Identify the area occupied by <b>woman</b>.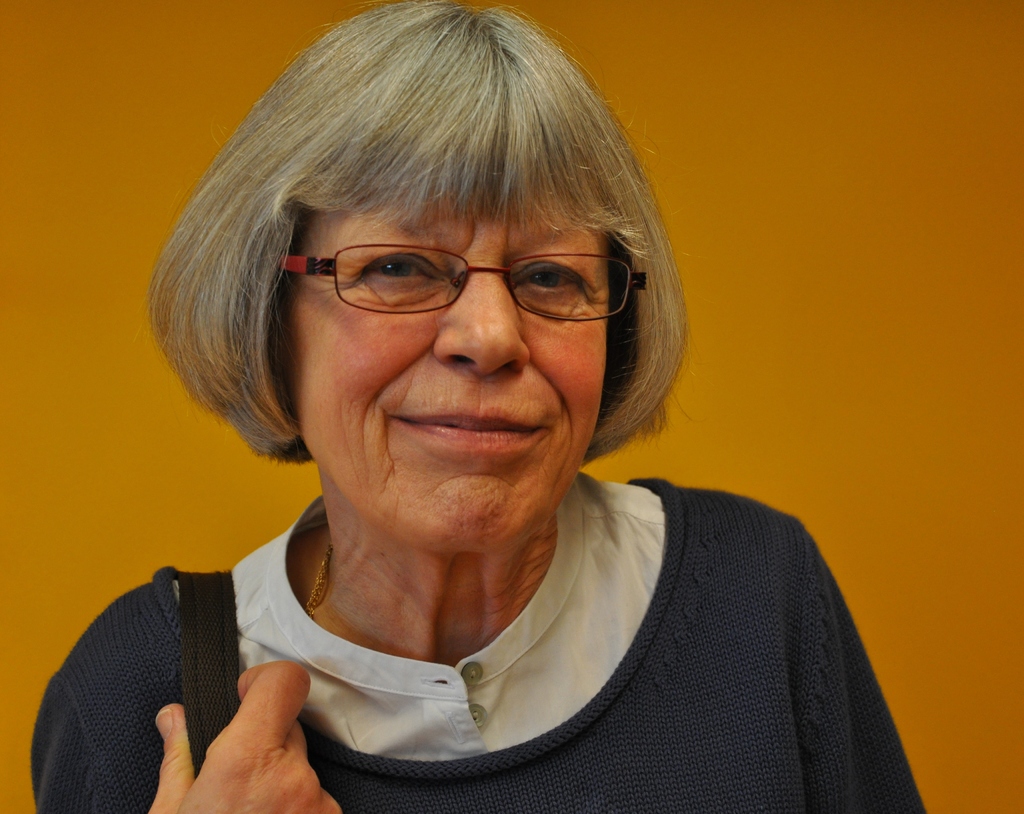
Area: [x1=24, y1=6, x2=919, y2=813].
